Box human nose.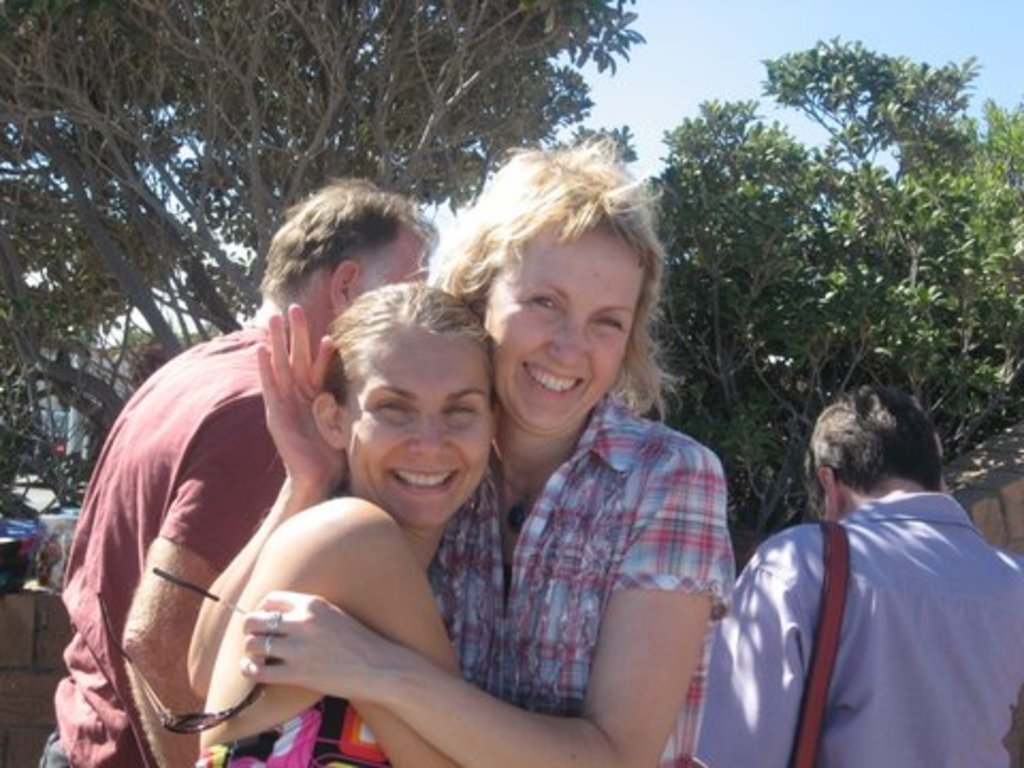
<bbox>412, 405, 454, 457</bbox>.
